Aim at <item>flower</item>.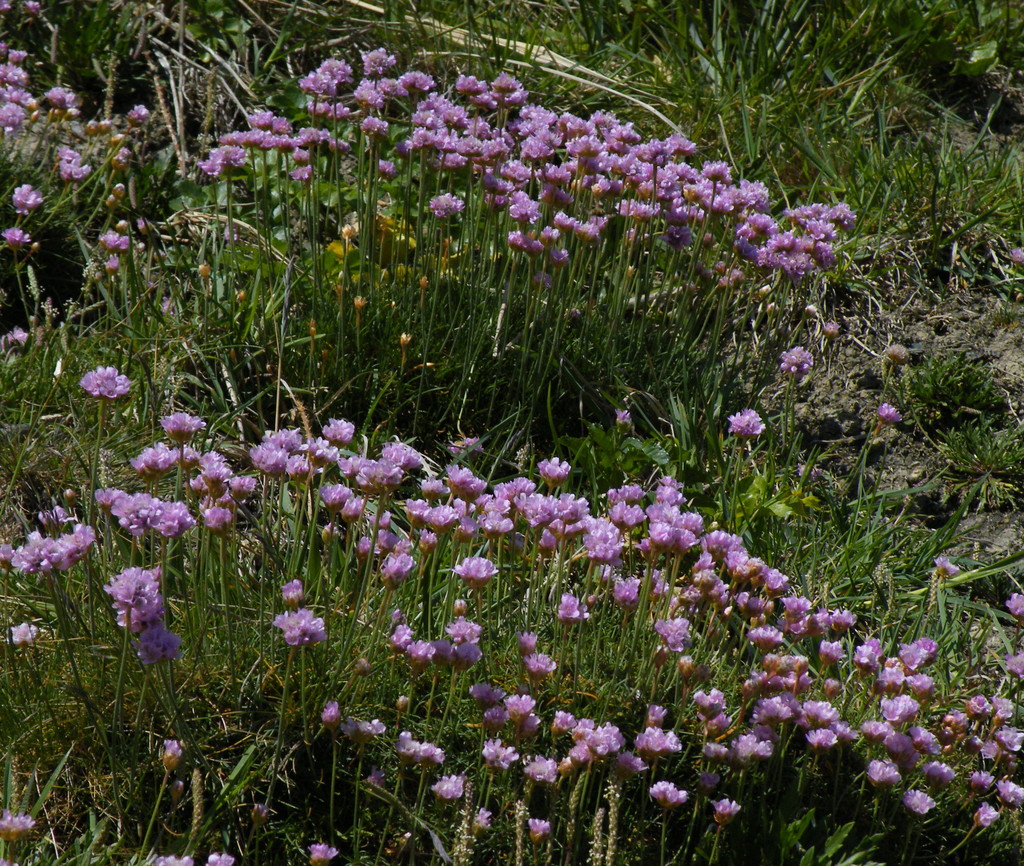
Aimed at 426, 193, 467, 220.
